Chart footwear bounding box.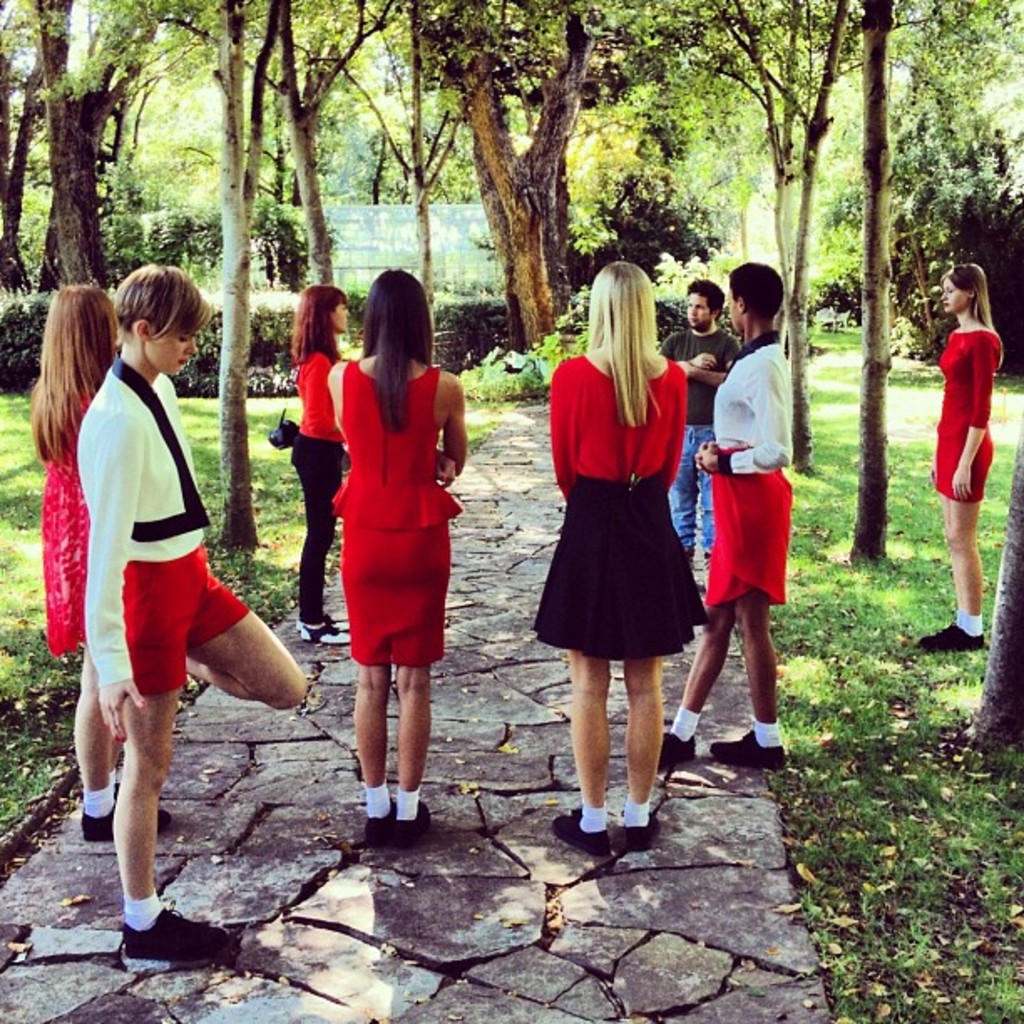
Charted: (617, 817, 656, 847).
